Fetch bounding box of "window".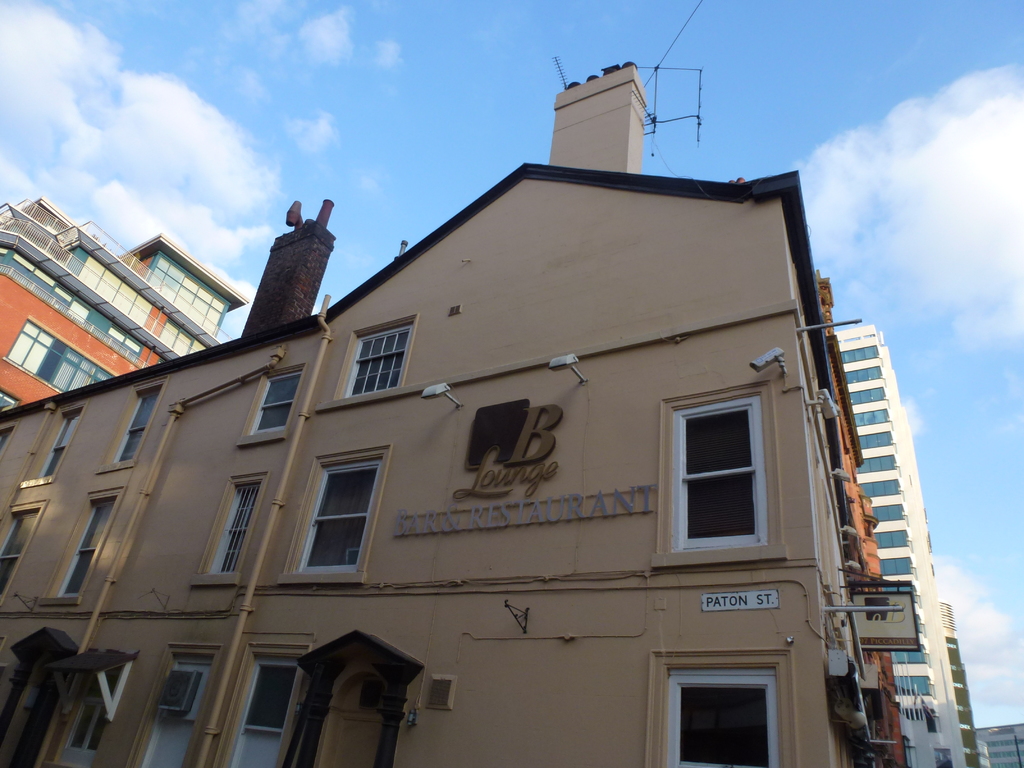
Bbox: bbox=[51, 660, 132, 767].
